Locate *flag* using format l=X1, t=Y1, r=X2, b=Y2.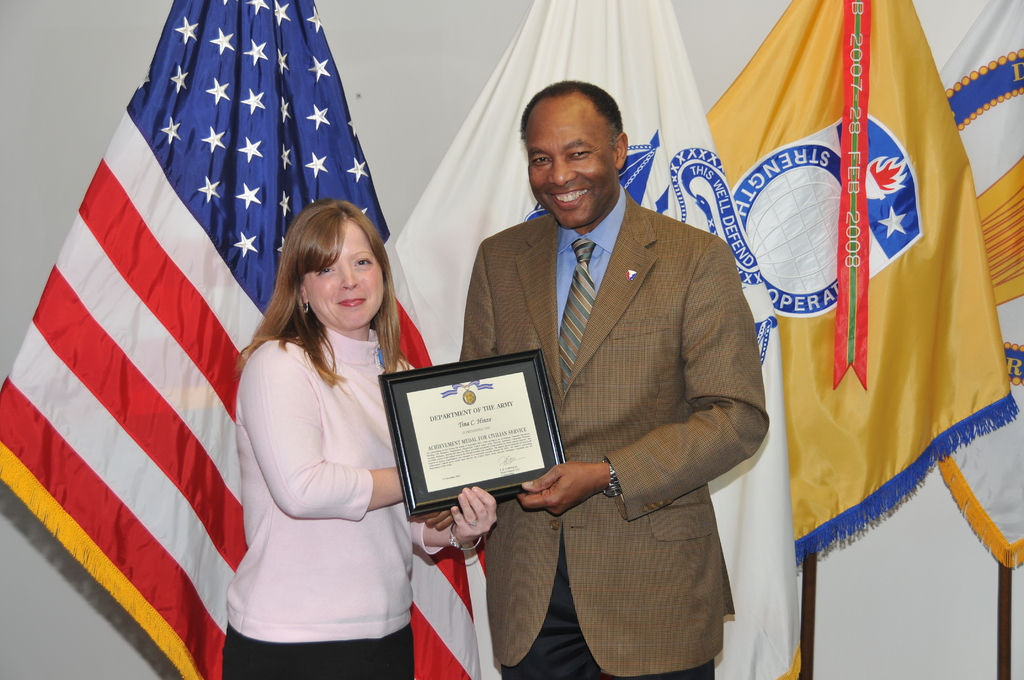
l=698, t=15, r=987, b=580.
